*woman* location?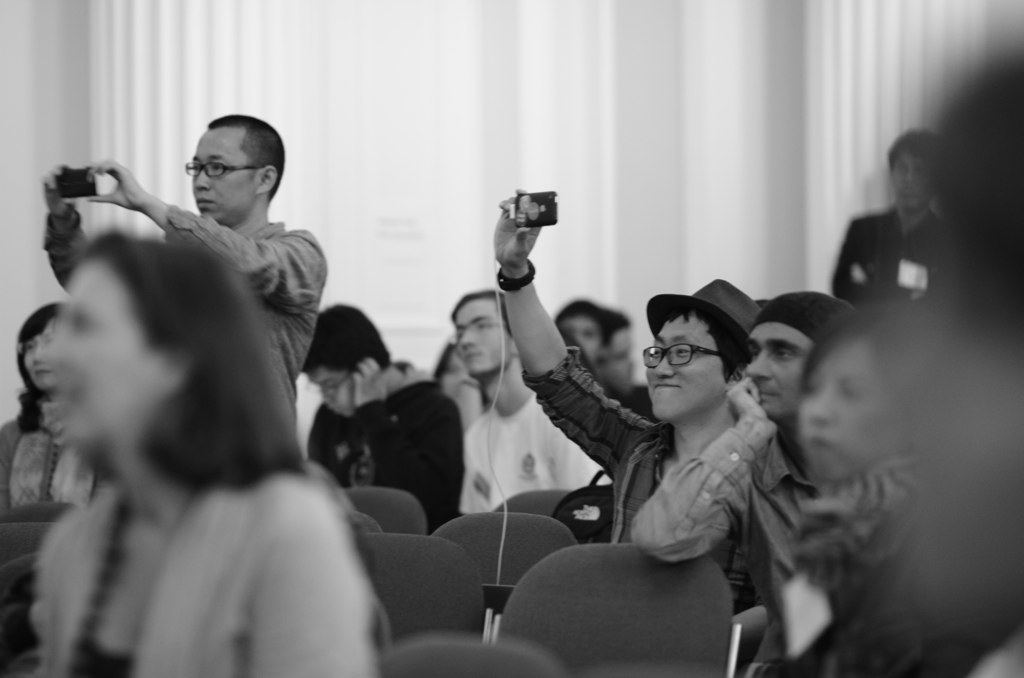
(739,300,961,677)
